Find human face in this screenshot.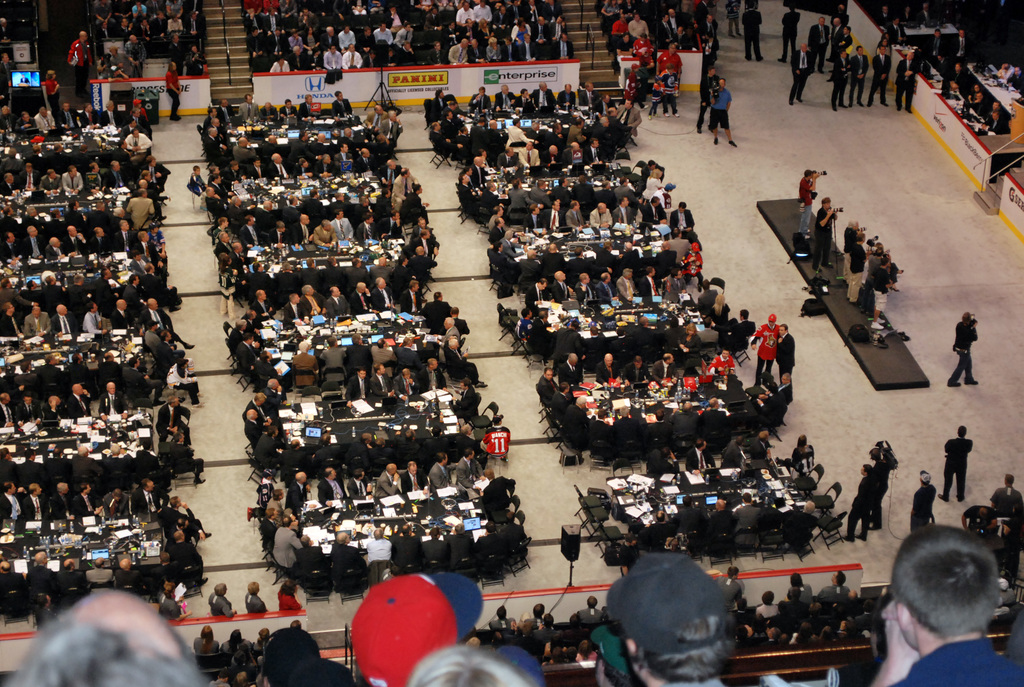
The bounding box for human face is 164, 332, 171, 340.
